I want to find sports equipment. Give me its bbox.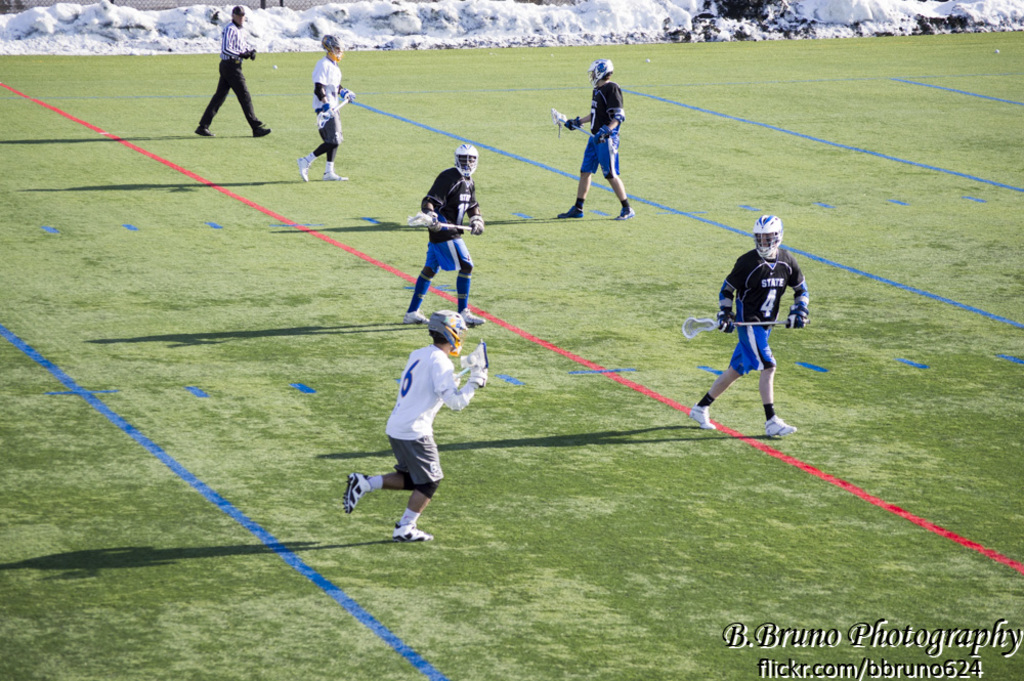
{"left": 427, "top": 210, "right": 439, "bottom": 231}.
